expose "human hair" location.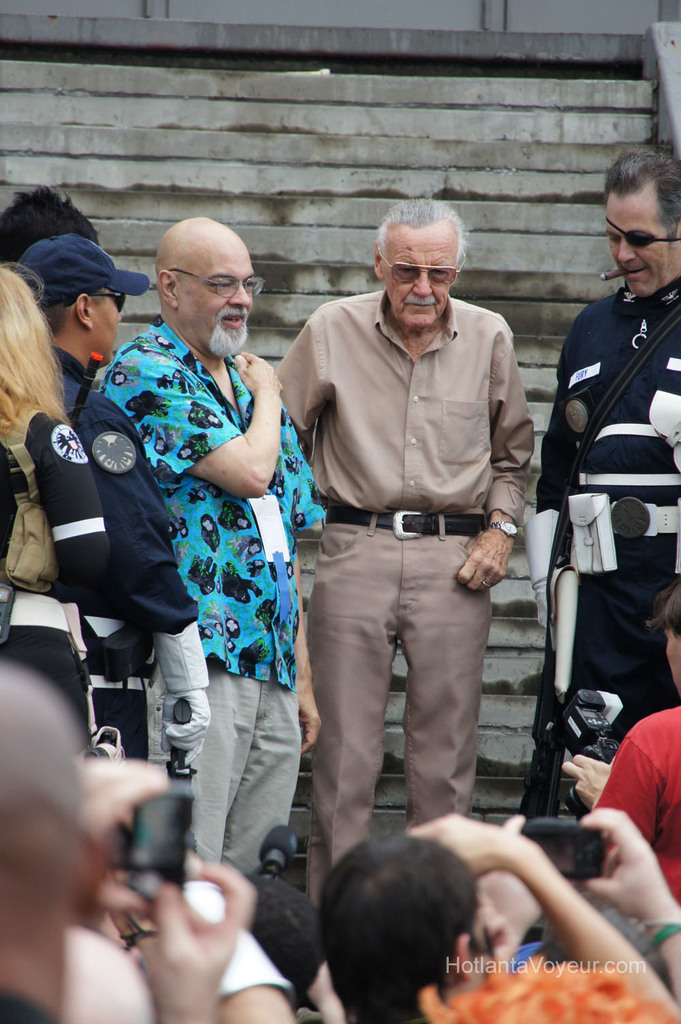
Exposed at (0, 181, 104, 274).
